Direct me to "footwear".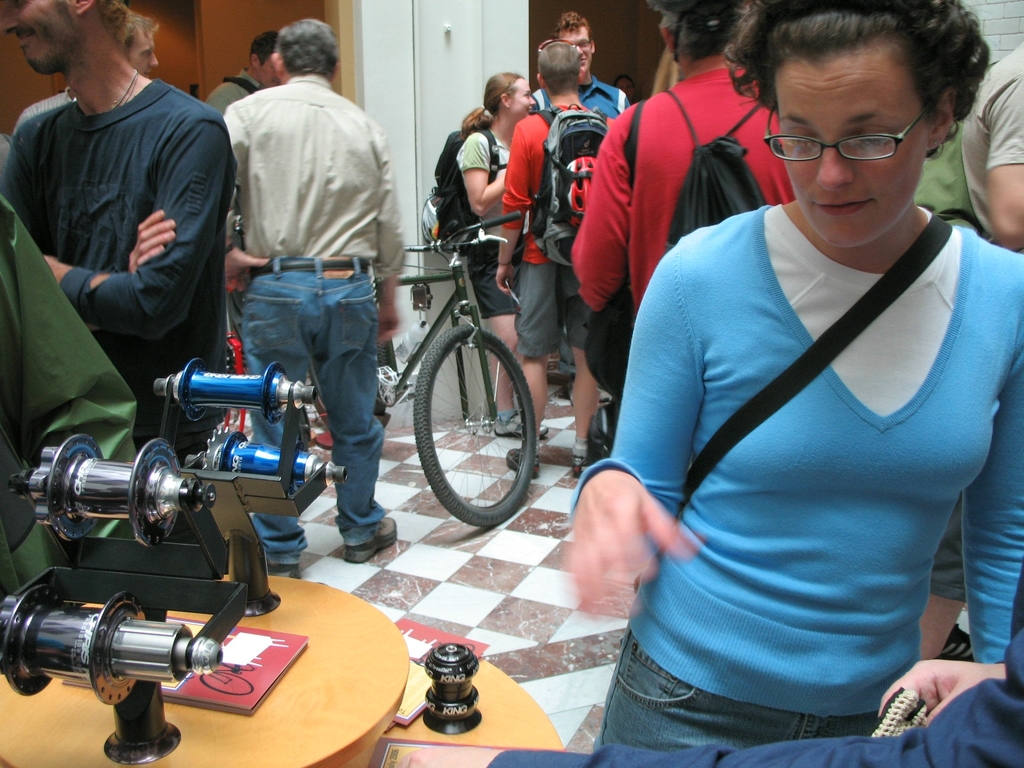
Direction: 546, 361, 559, 383.
